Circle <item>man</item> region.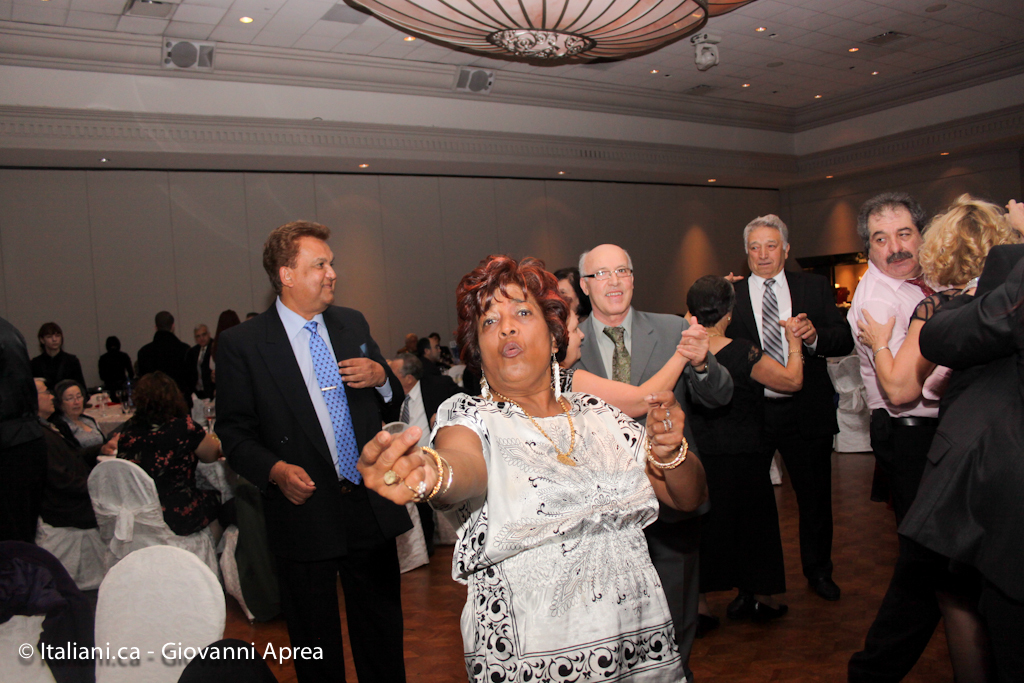
Region: 845,189,1023,516.
